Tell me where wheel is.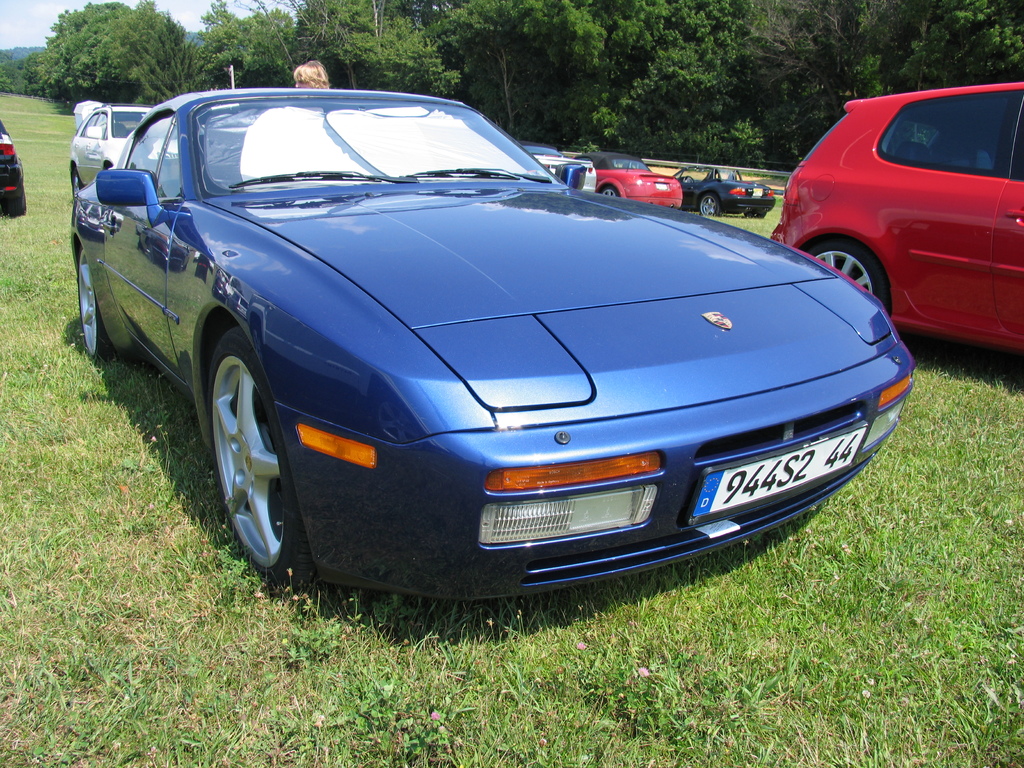
wheel is at 73,168,82,196.
